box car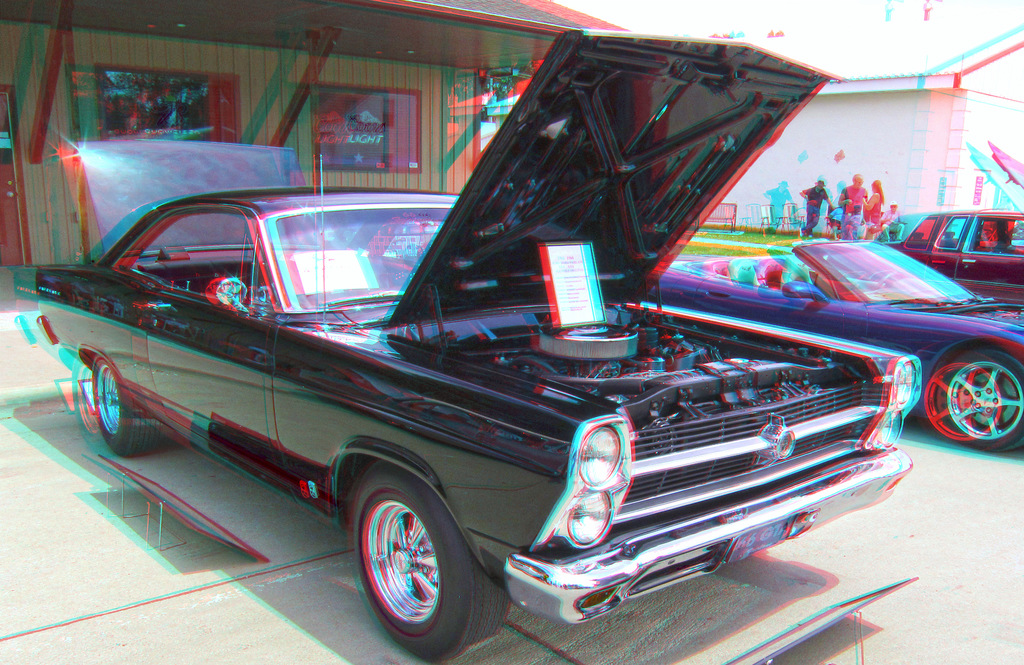
box(881, 211, 1023, 309)
